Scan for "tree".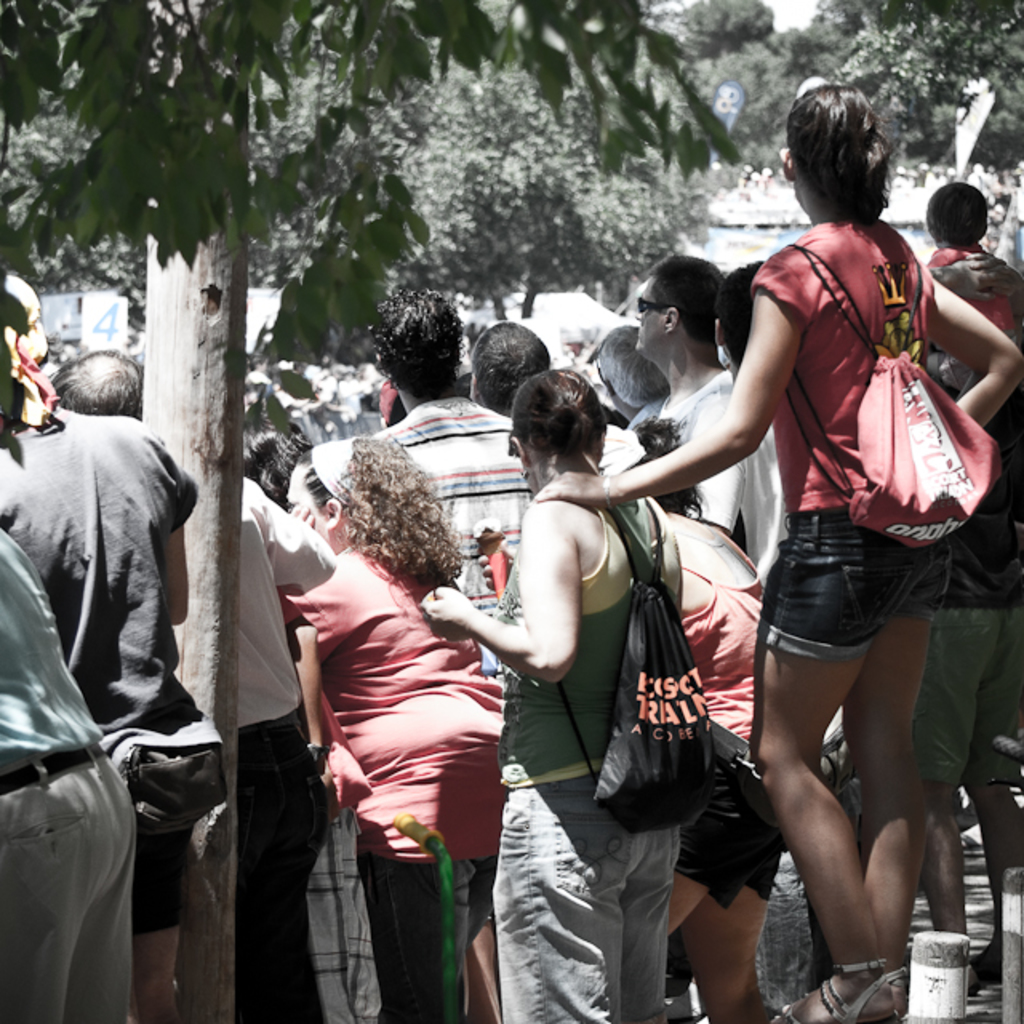
Scan result: (808,0,1022,195).
